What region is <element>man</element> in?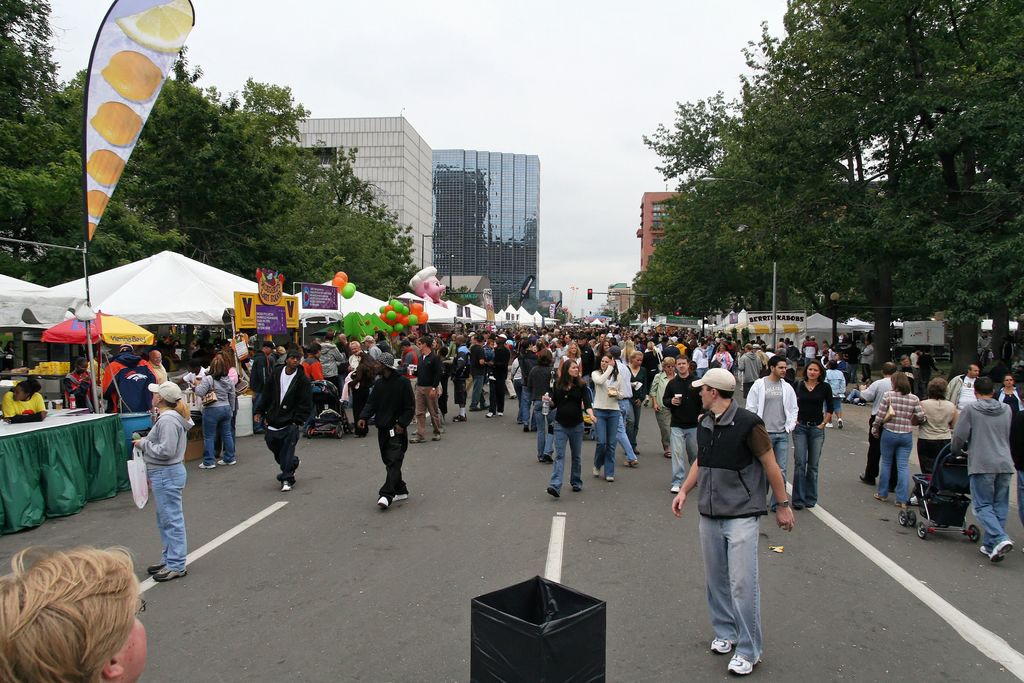
[851,359,906,488].
